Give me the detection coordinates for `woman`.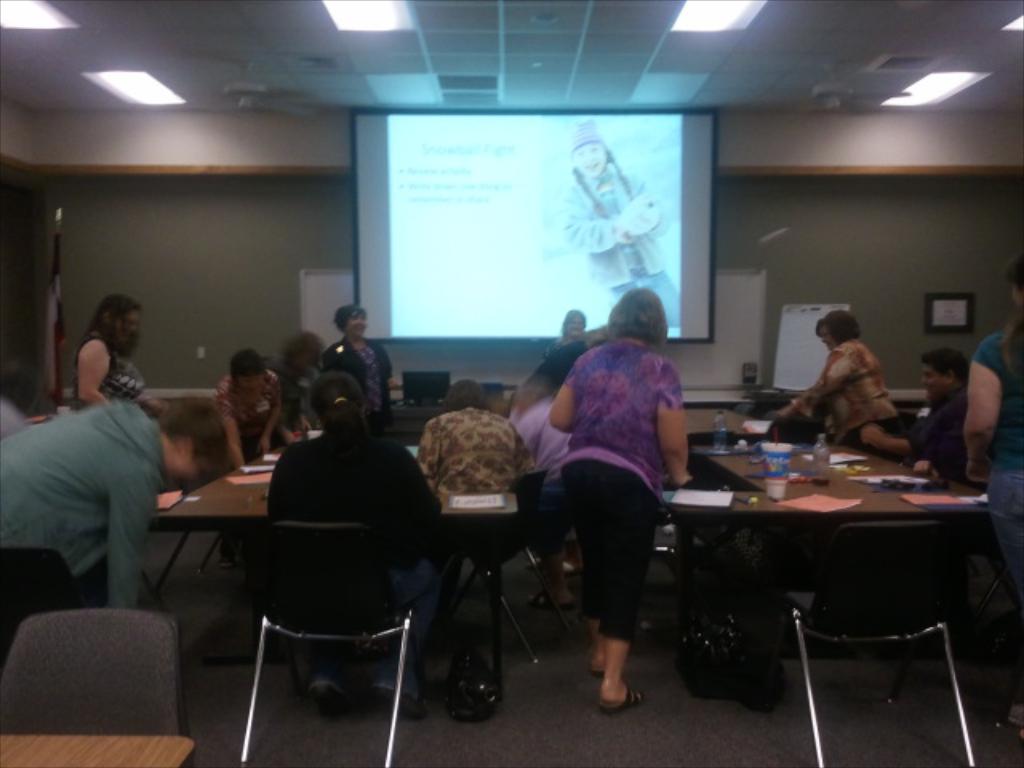
bbox=[530, 275, 698, 714].
